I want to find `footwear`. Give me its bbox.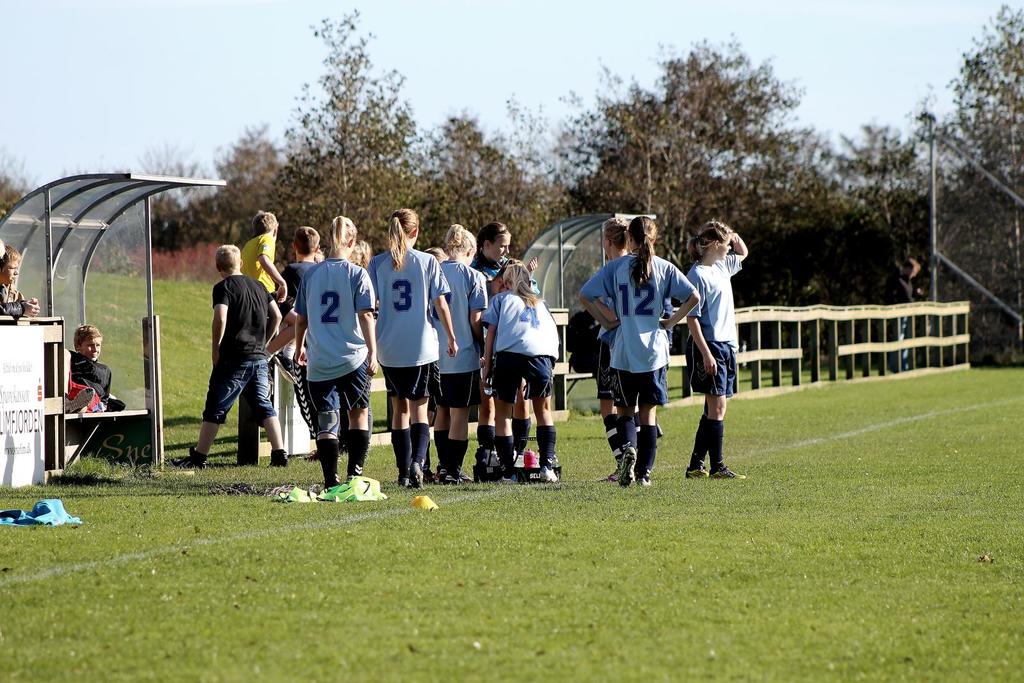
Rect(500, 453, 516, 476).
